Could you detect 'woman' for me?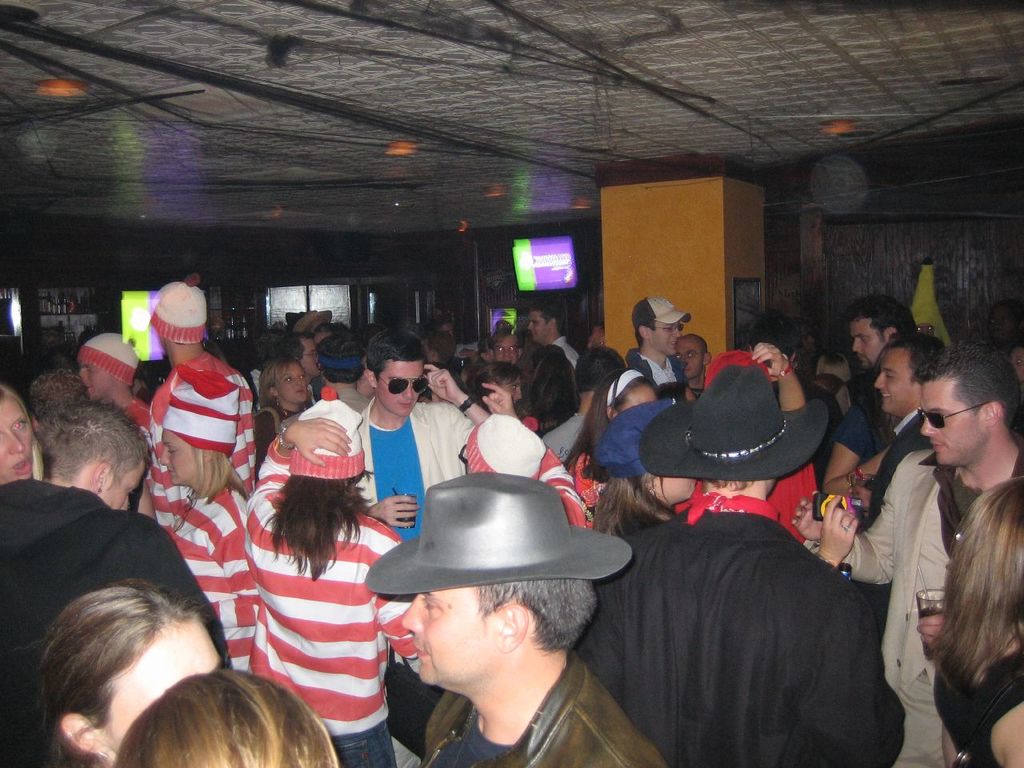
Detection result: bbox(169, 370, 269, 677).
